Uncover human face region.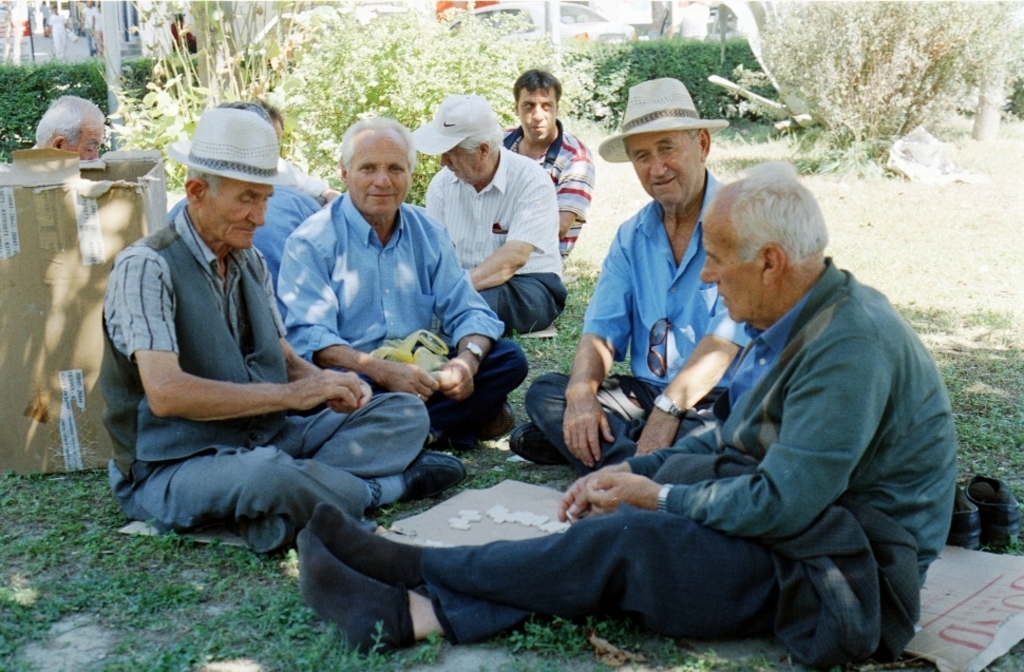
Uncovered: <bbox>442, 134, 482, 181</bbox>.
